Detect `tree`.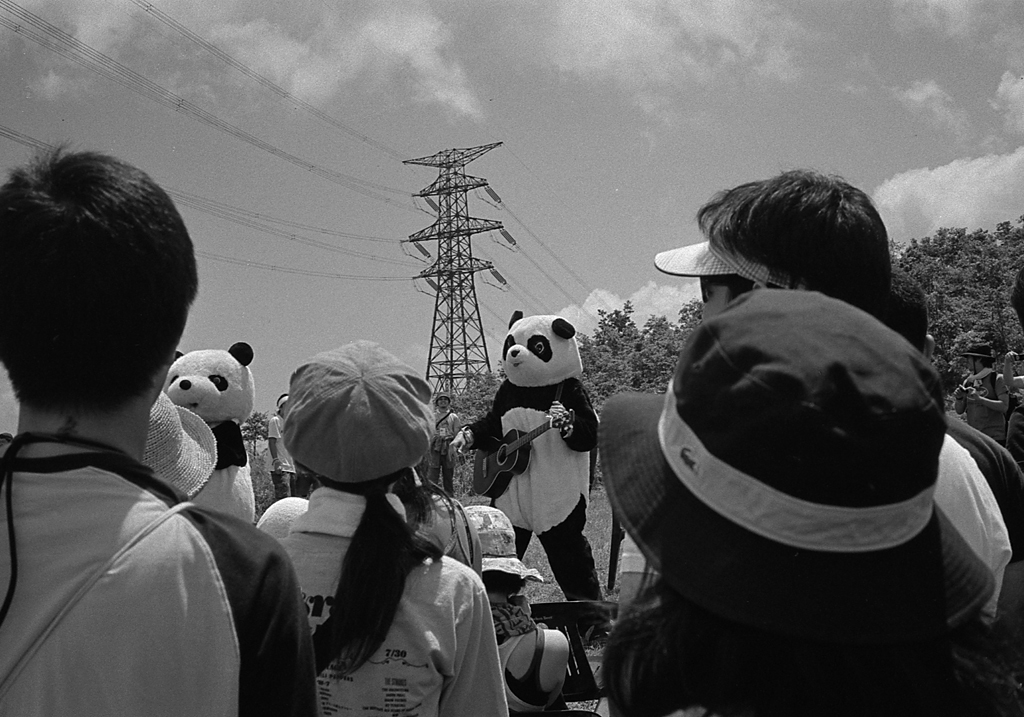
Detected at 886 220 1023 426.
